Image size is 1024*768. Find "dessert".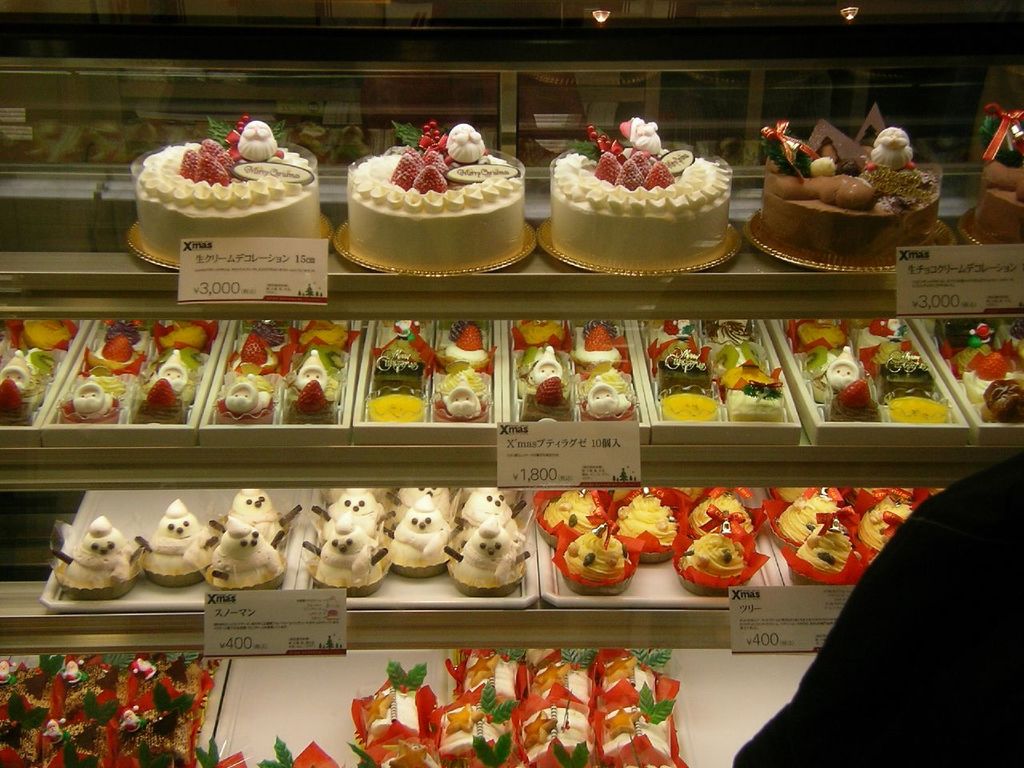
<bbox>113, 711, 202, 767</bbox>.
